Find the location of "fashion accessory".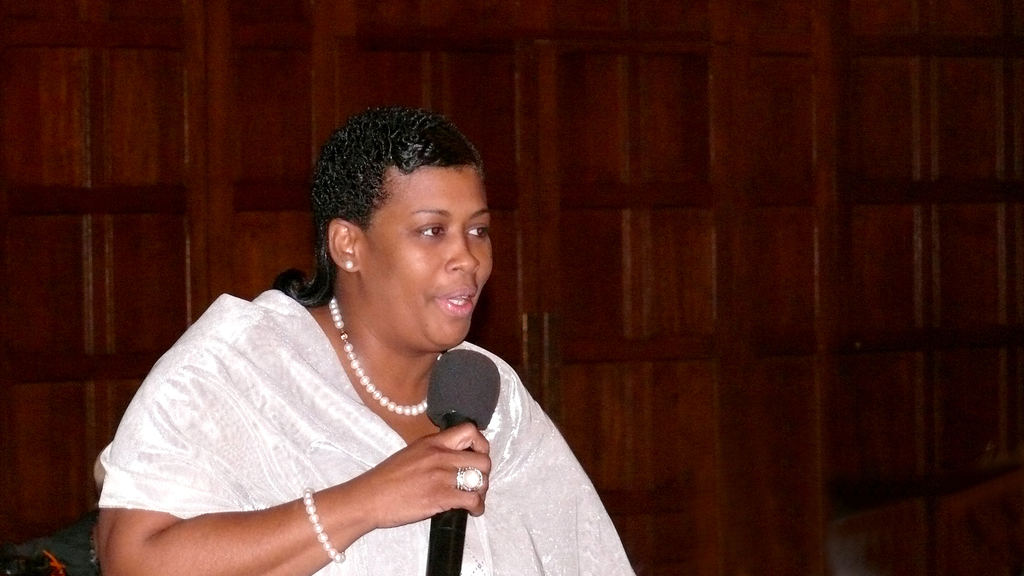
Location: detection(345, 263, 359, 272).
